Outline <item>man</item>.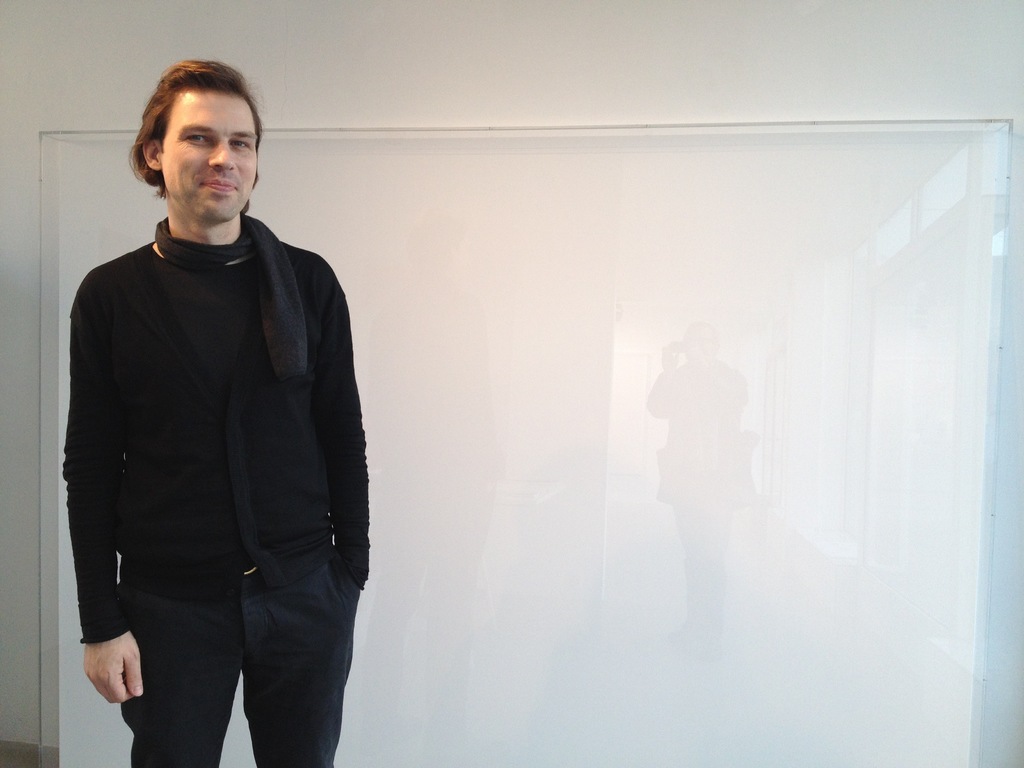
Outline: 43:15:391:767.
